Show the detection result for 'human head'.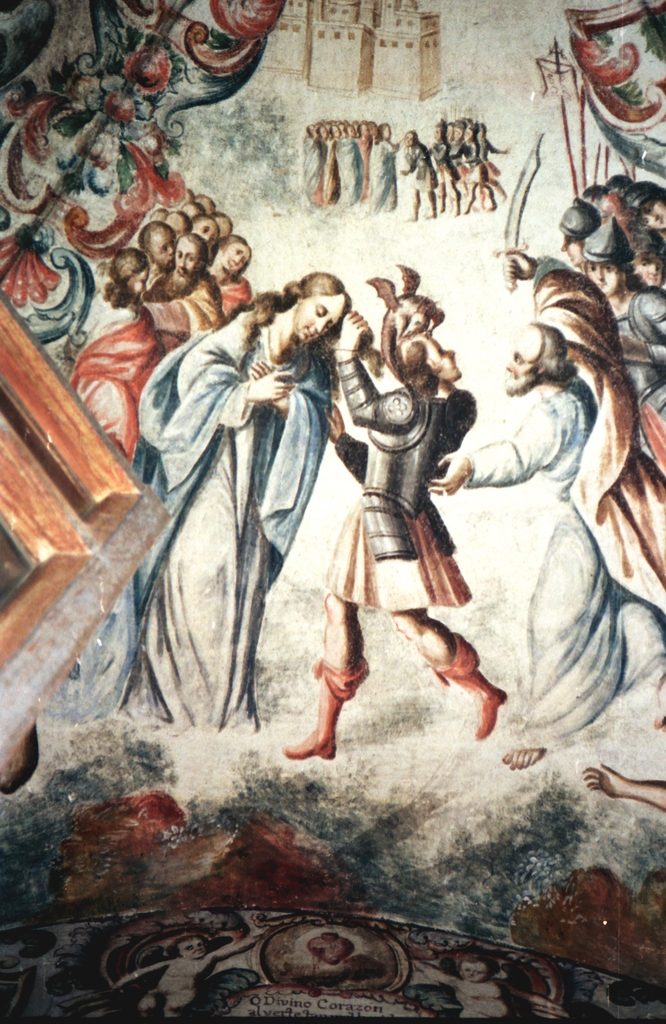
bbox=(165, 933, 203, 961).
